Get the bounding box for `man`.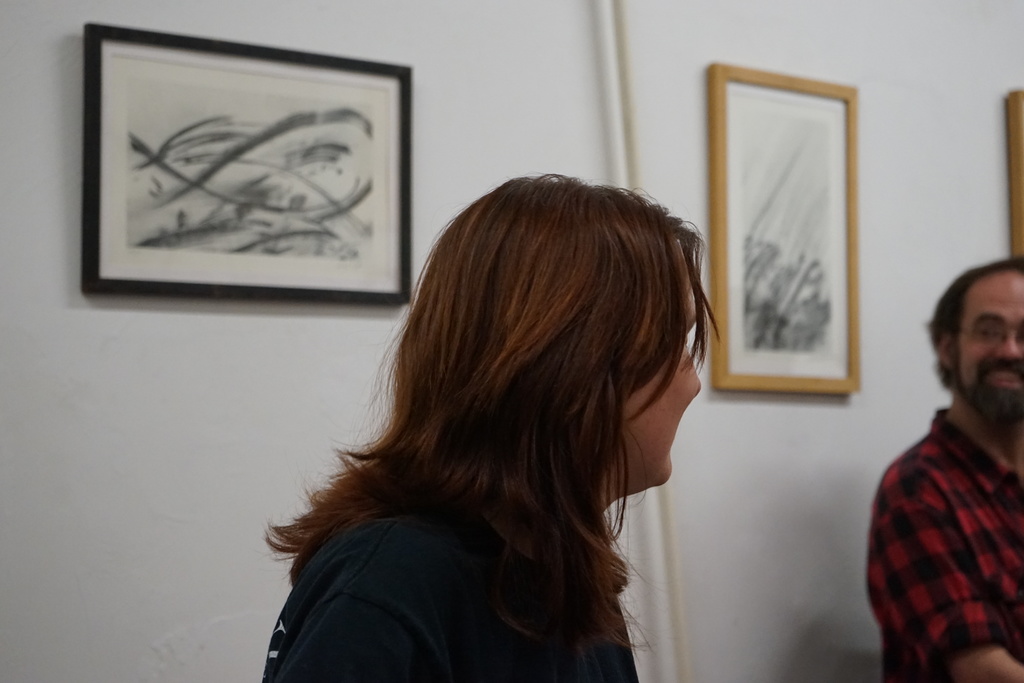
box=[846, 226, 1023, 682].
